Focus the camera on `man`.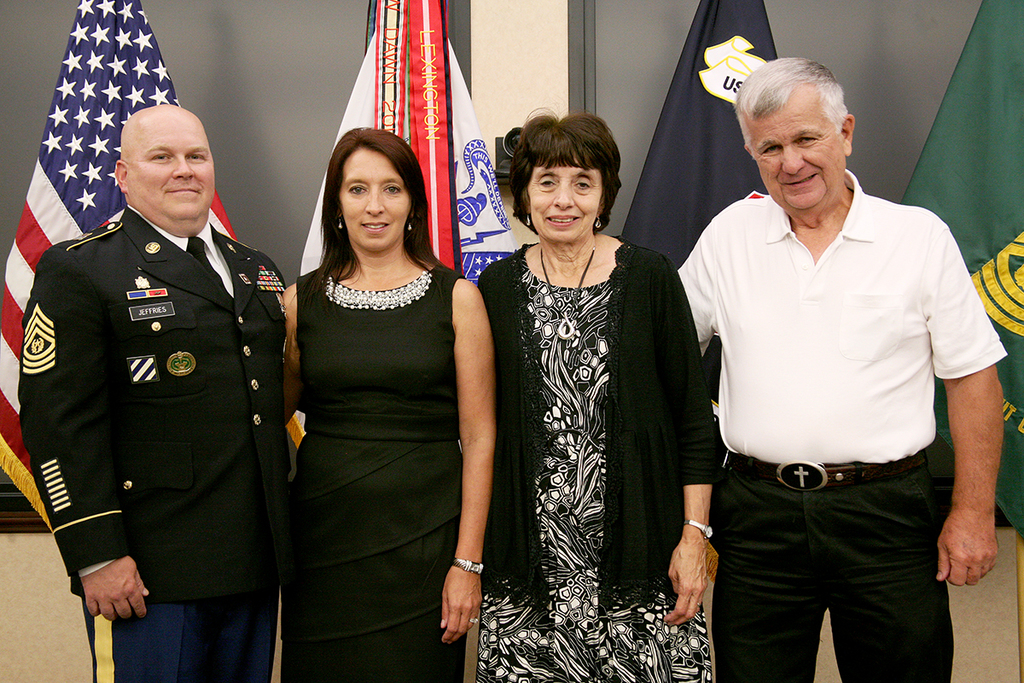
Focus region: l=11, t=97, r=292, b=682.
